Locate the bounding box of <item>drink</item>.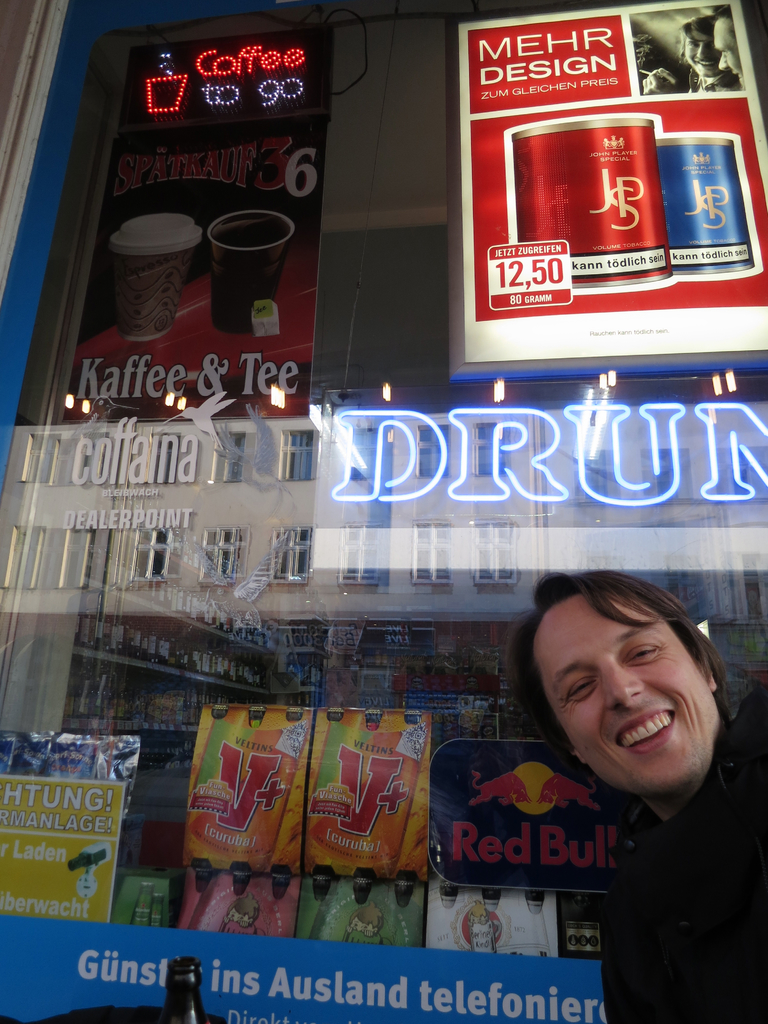
Bounding box: <region>210, 218, 296, 335</region>.
